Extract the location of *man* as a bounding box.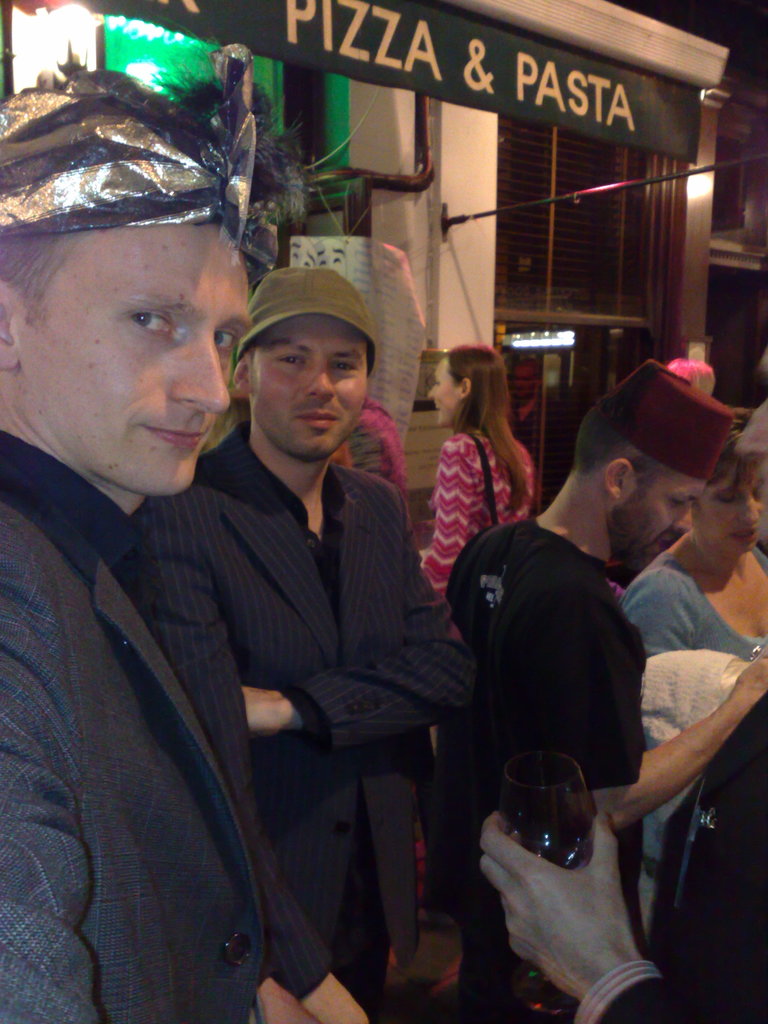
pyautogui.locateOnScreen(443, 352, 767, 1023).
